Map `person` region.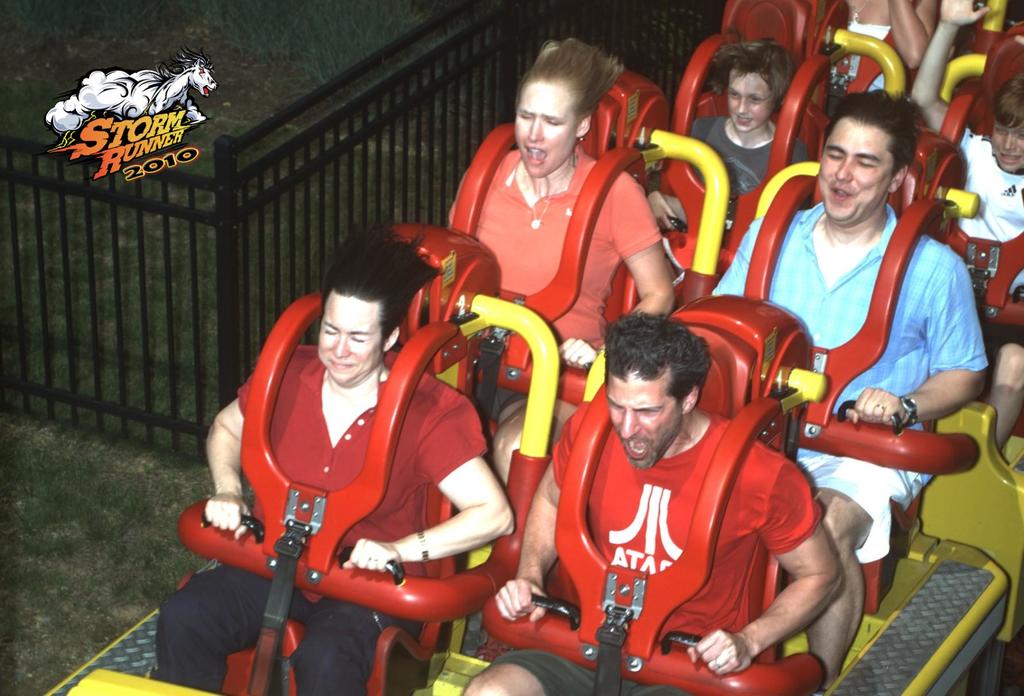
Mapped to select_region(708, 84, 988, 689).
